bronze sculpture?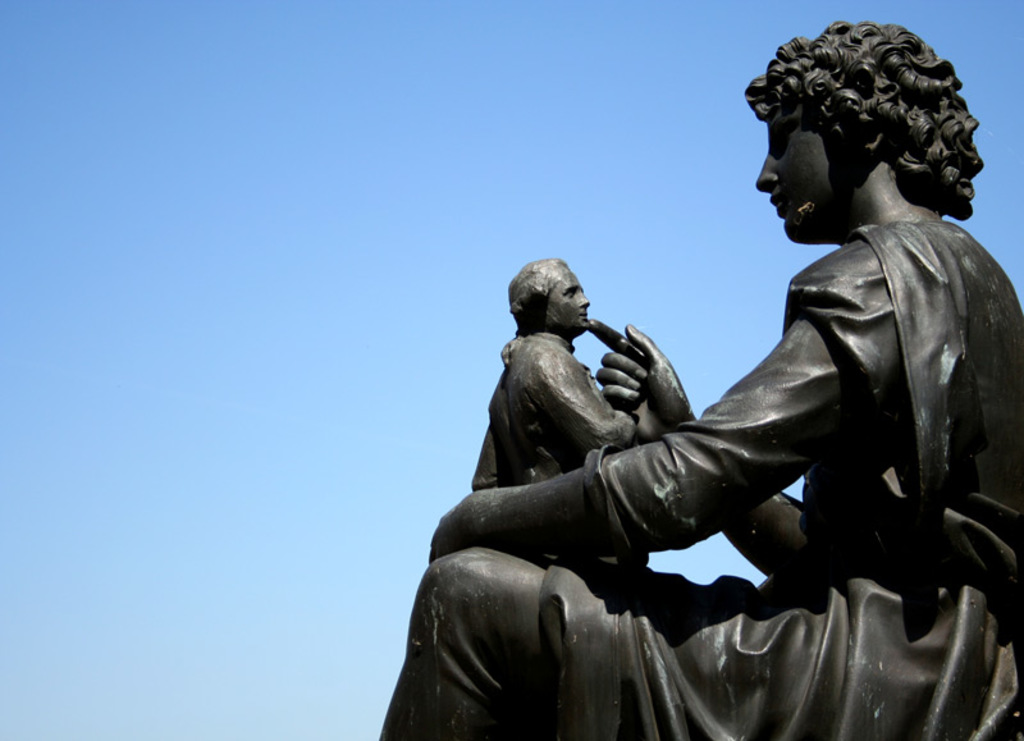
Rect(376, 22, 1023, 737)
